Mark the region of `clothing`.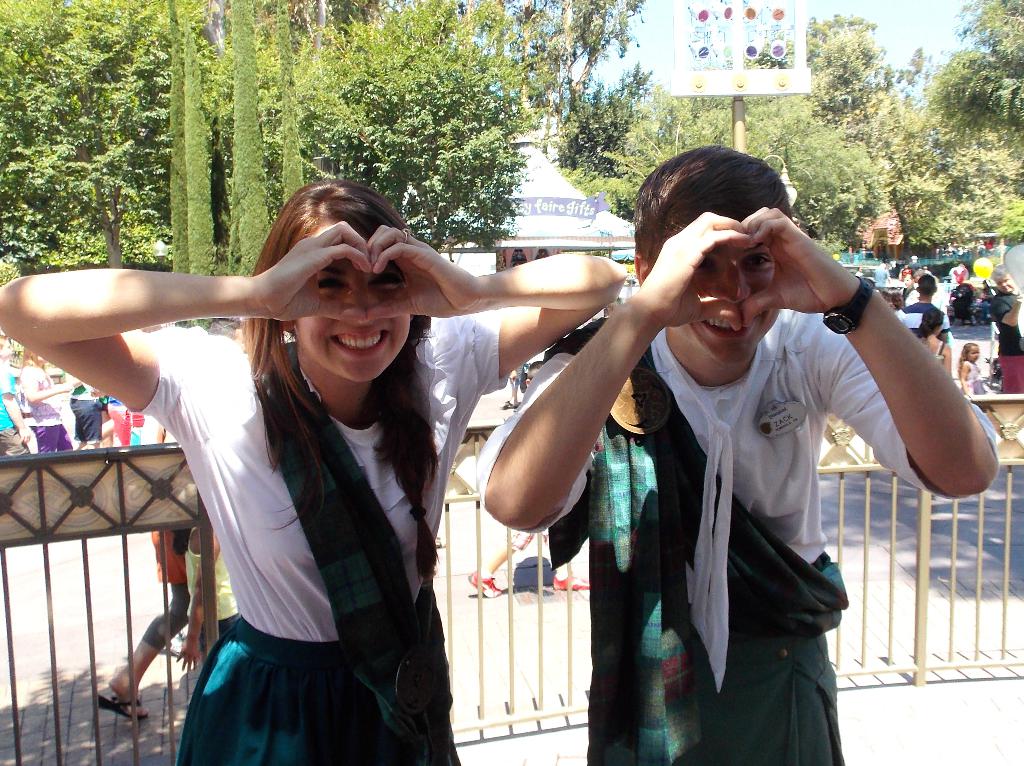
Region: pyautogui.locateOnScreen(25, 358, 71, 423).
